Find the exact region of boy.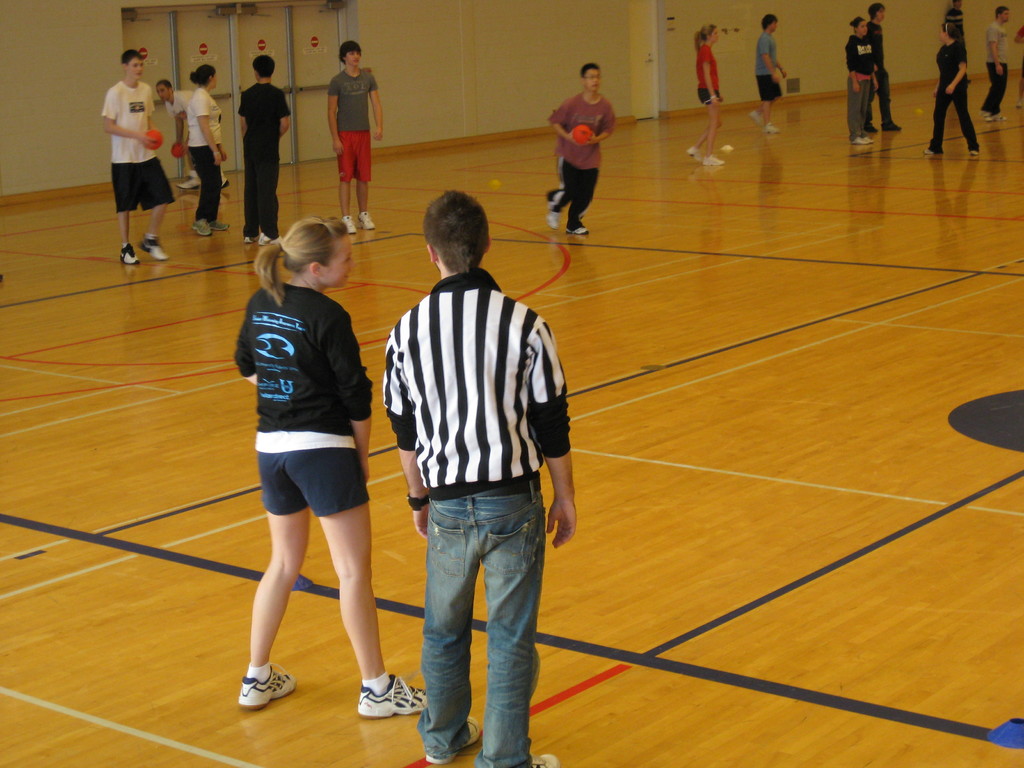
Exact region: [left=239, top=55, right=291, bottom=244].
